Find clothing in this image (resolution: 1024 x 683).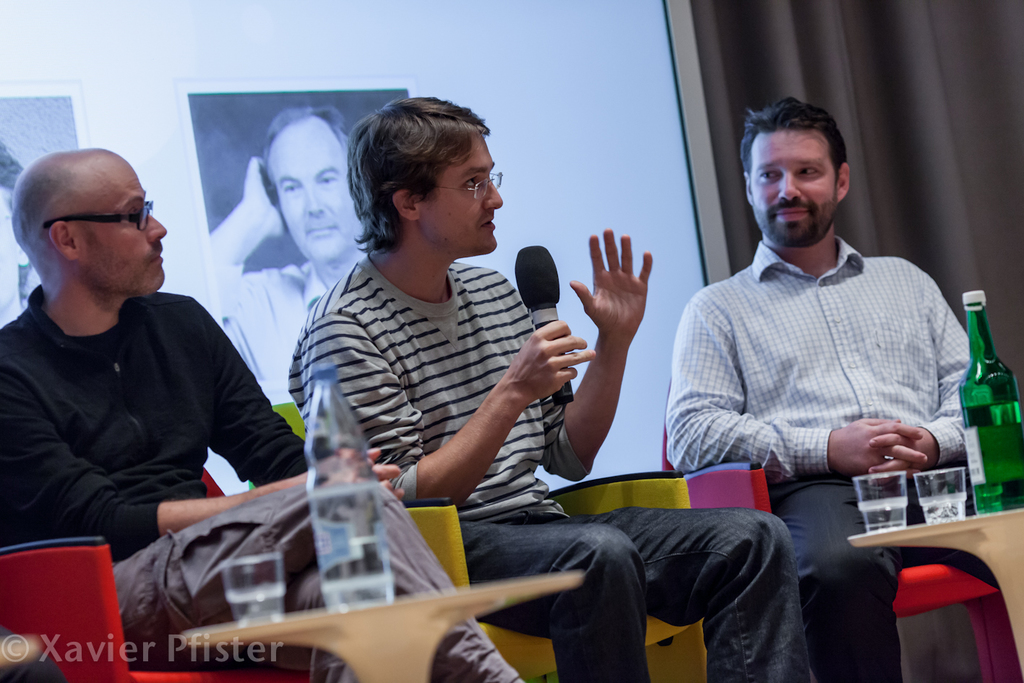
<bbox>445, 501, 822, 682</bbox>.
